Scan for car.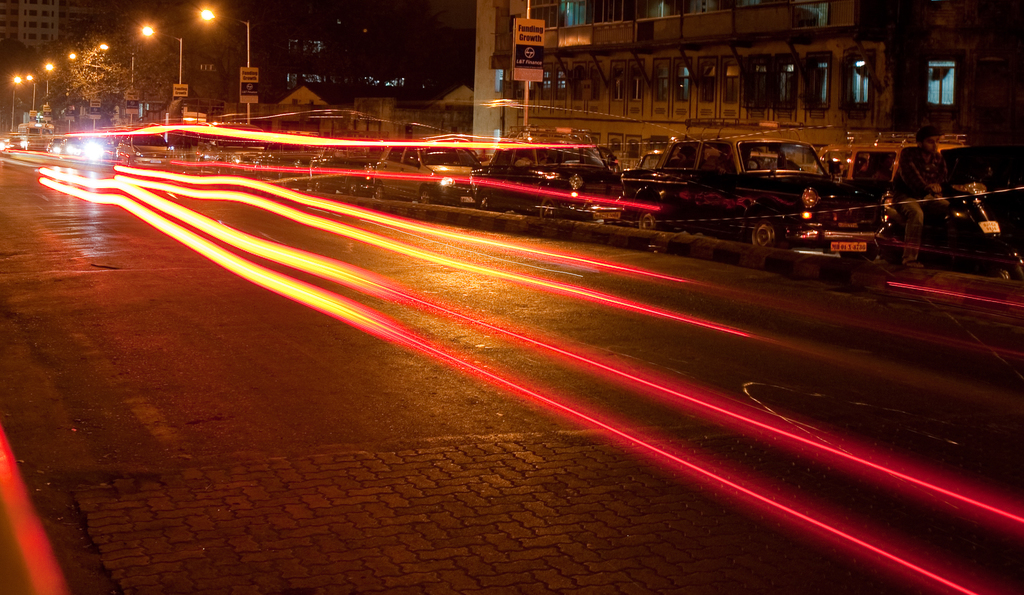
Scan result: 621/141/894/248.
